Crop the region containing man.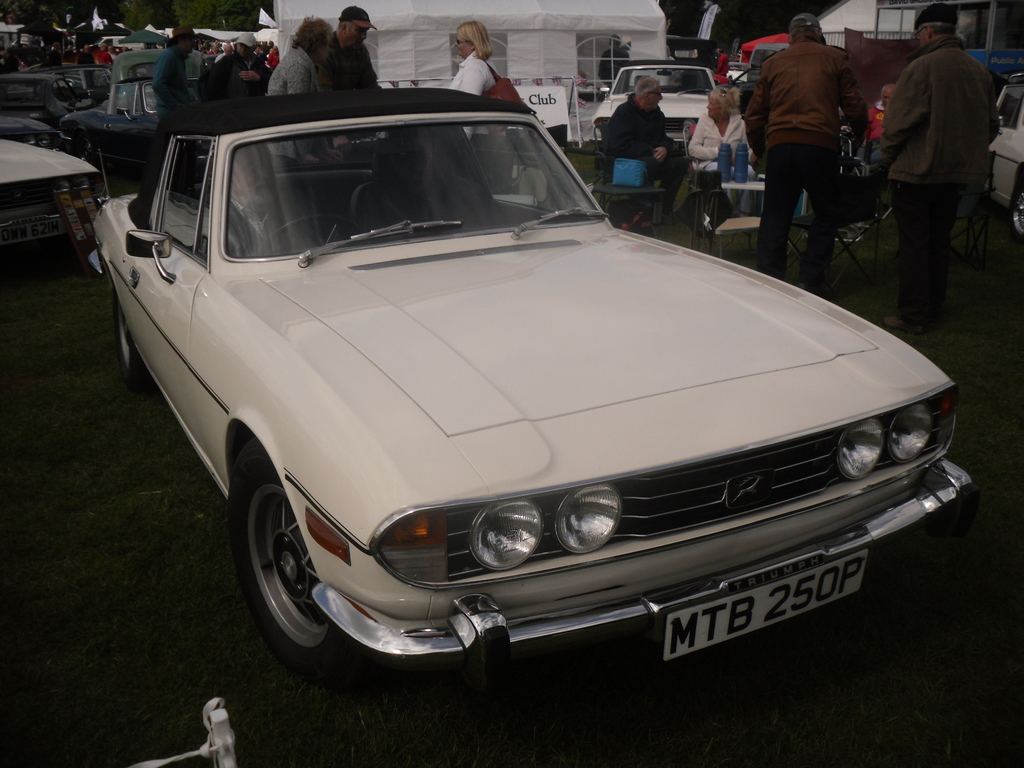
Crop region: [743,10,868,294].
